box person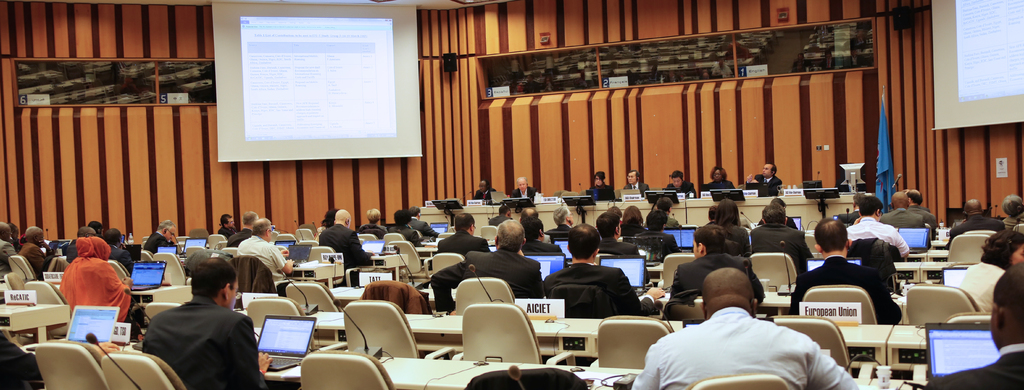
(x1=540, y1=220, x2=675, y2=321)
